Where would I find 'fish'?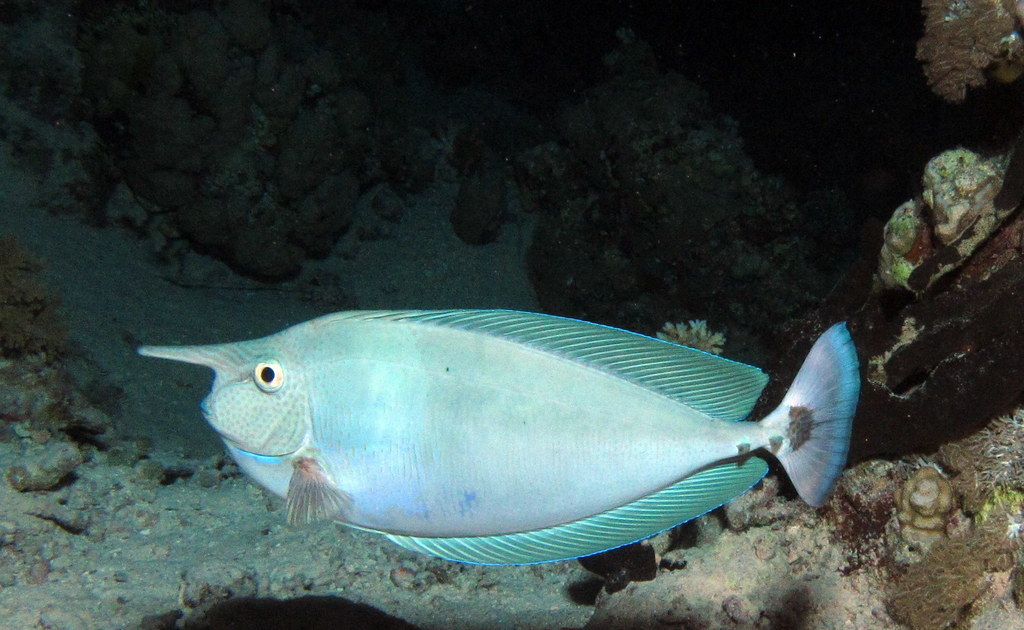
At <box>142,300,865,584</box>.
